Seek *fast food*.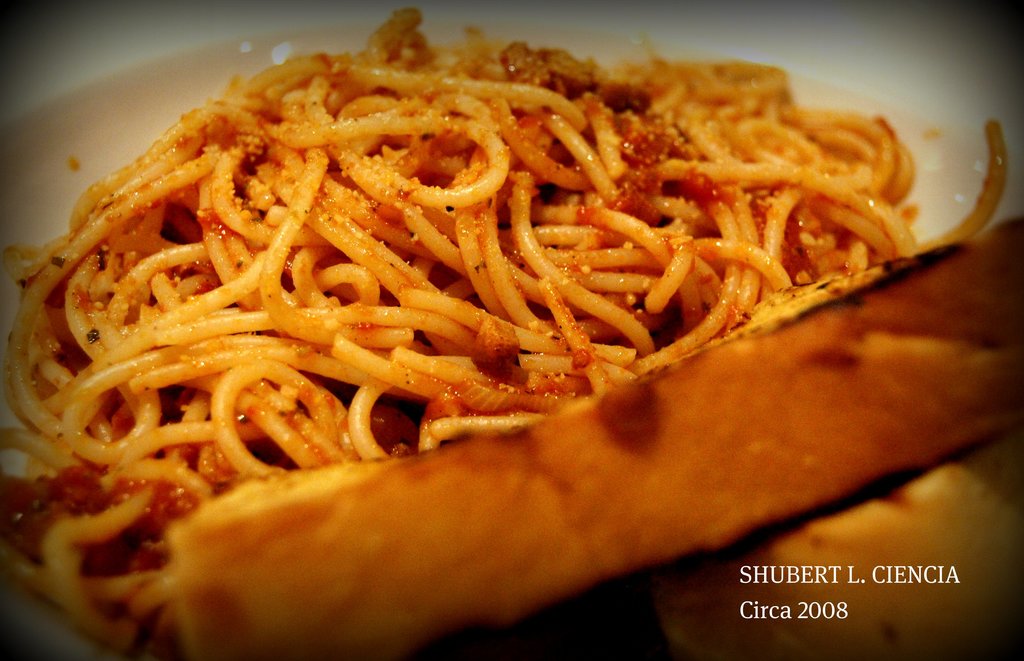
1/24/984/559.
